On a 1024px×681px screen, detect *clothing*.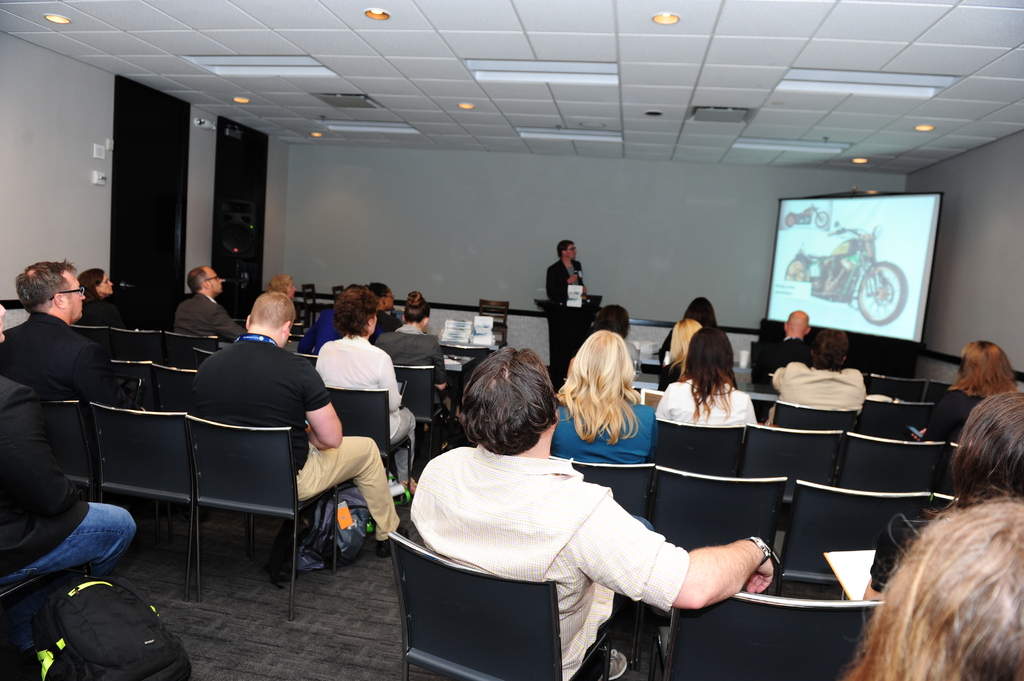
172,288,249,344.
